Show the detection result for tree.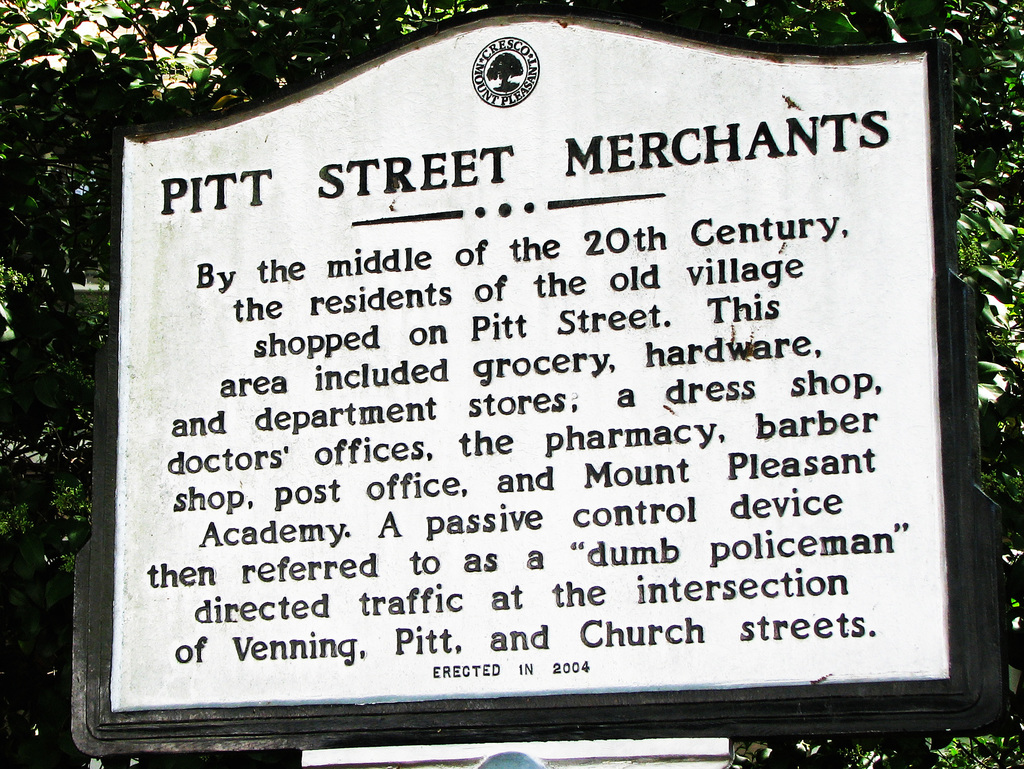
(0,0,1023,768).
